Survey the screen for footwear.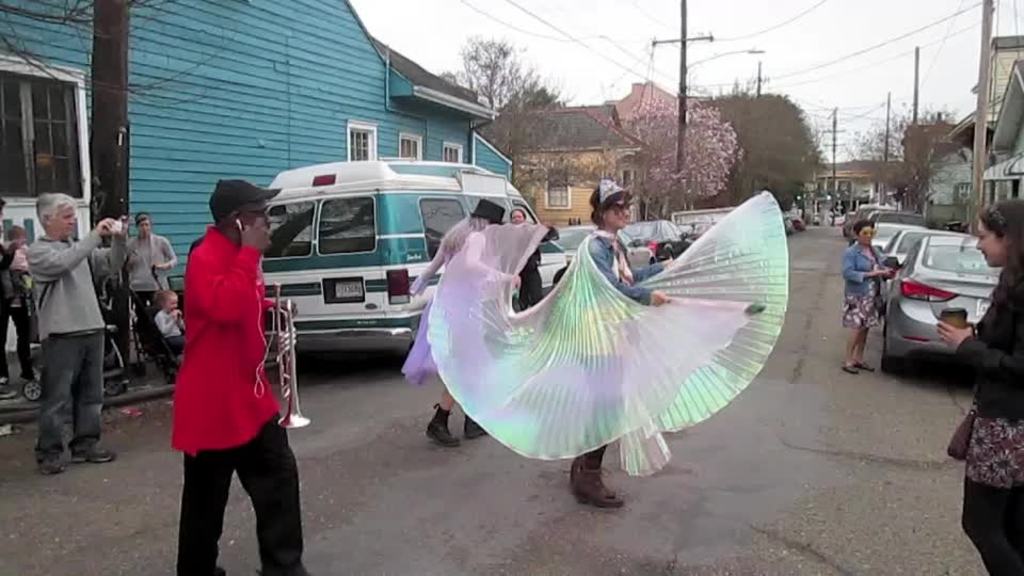
Survey found: bbox=(36, 439, 64, 481).
